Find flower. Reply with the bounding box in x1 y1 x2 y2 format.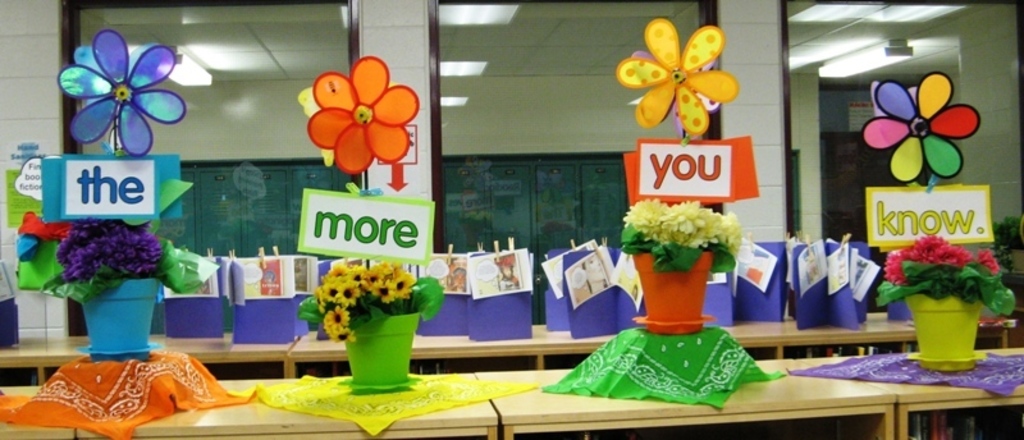
859 69 984 184.
